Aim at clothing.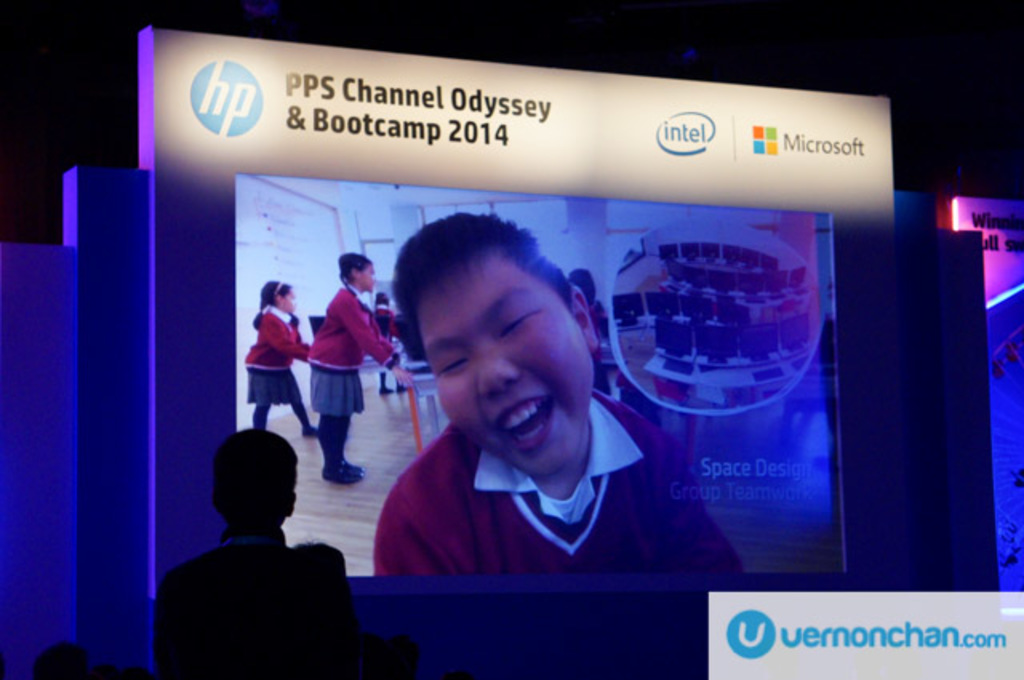
Aimed at [157, 488, 368, 674].
